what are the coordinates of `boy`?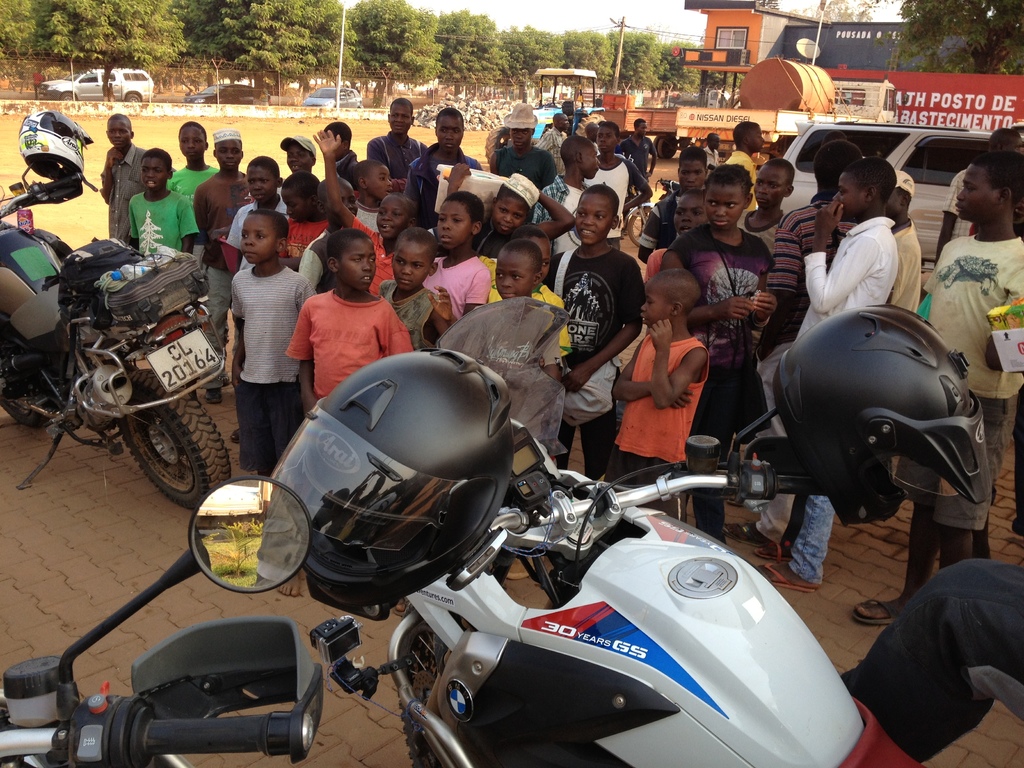
(346, 158, 396, 229).
